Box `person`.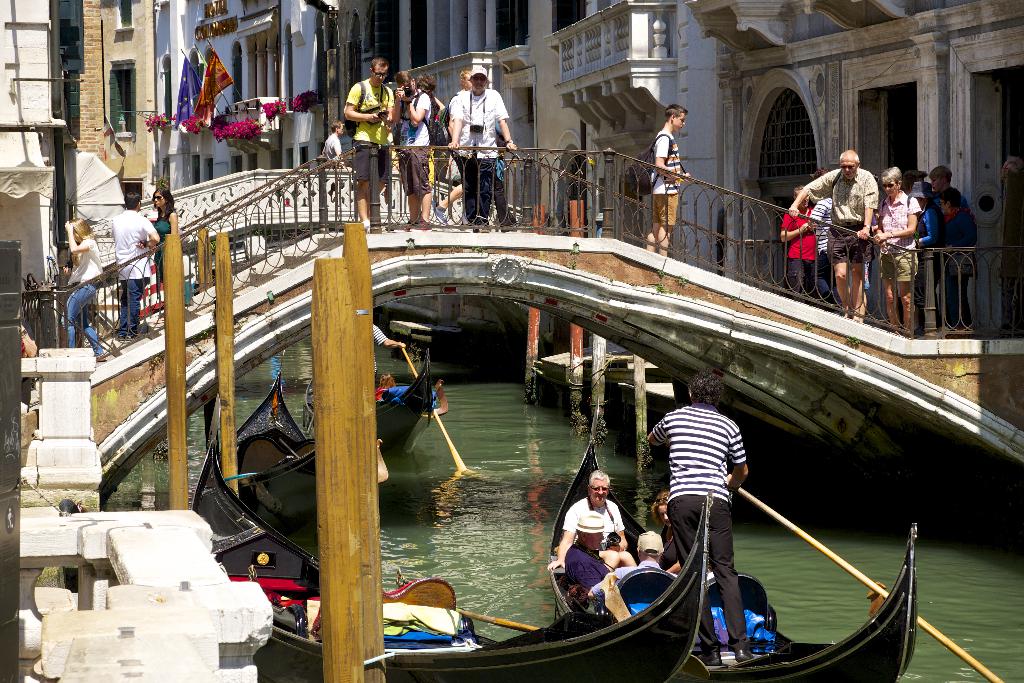
detection(109, 192, 161, 341).
